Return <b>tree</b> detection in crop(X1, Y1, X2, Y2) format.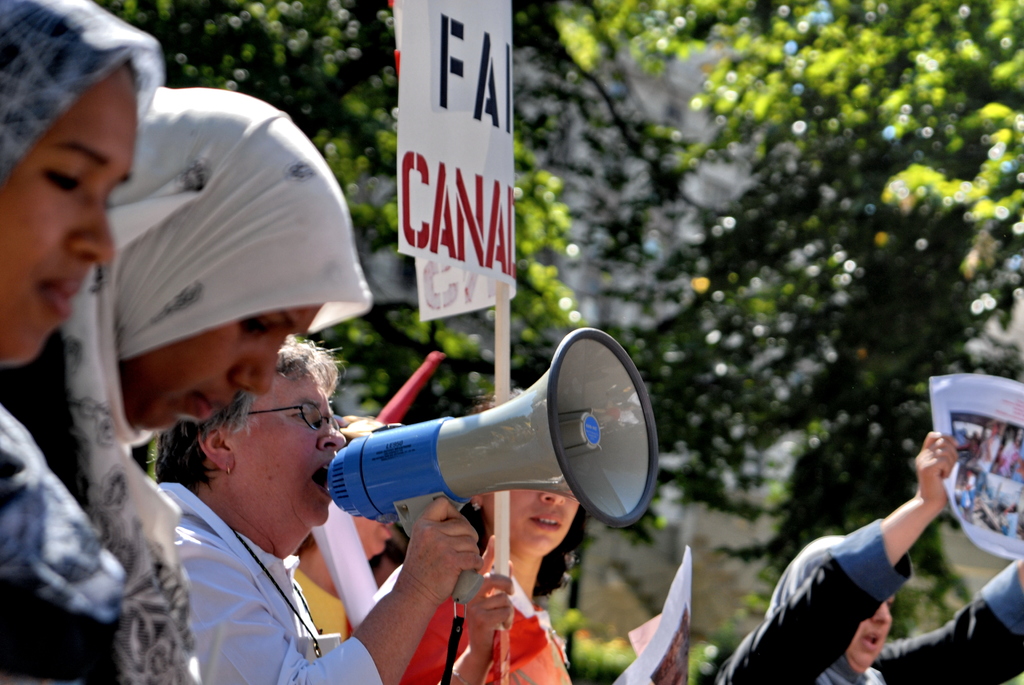
crop(97, 0, 1023, 684).
